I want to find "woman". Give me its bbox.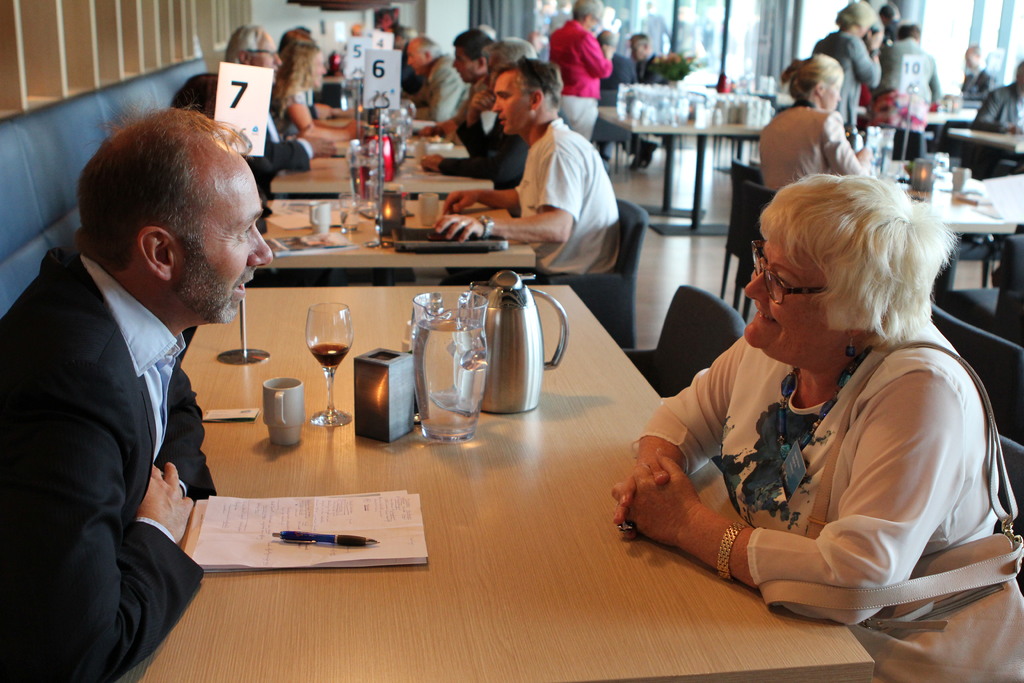
box(552, 0, 618, 140).
